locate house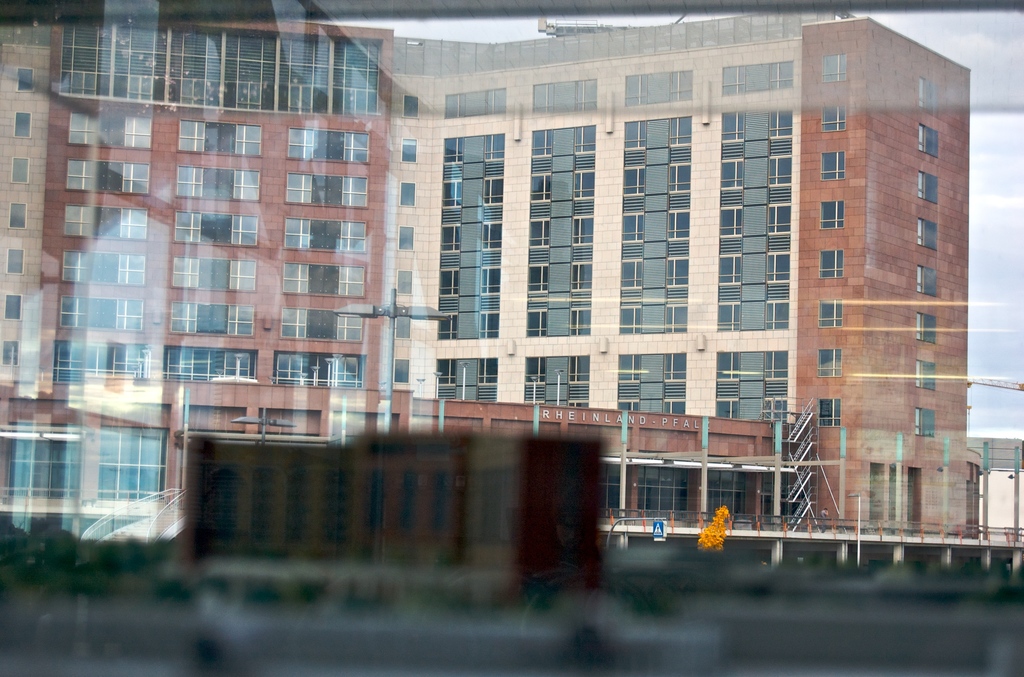
[left=179, top=433, right=610, bottom=607]
